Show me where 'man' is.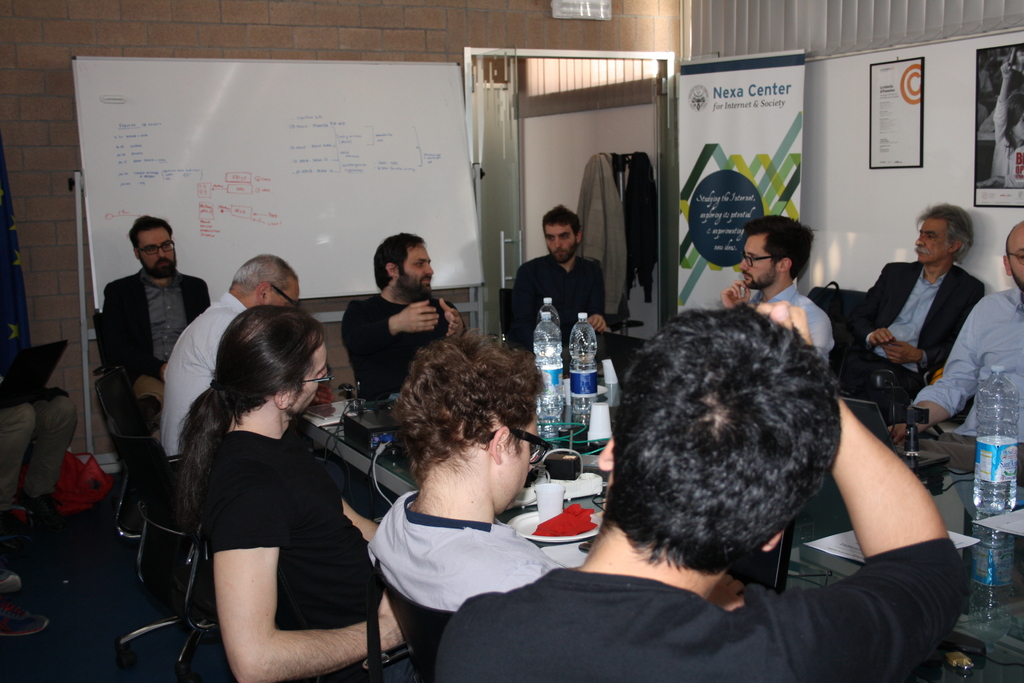
'man' is at [0, 317, 80, 545].
